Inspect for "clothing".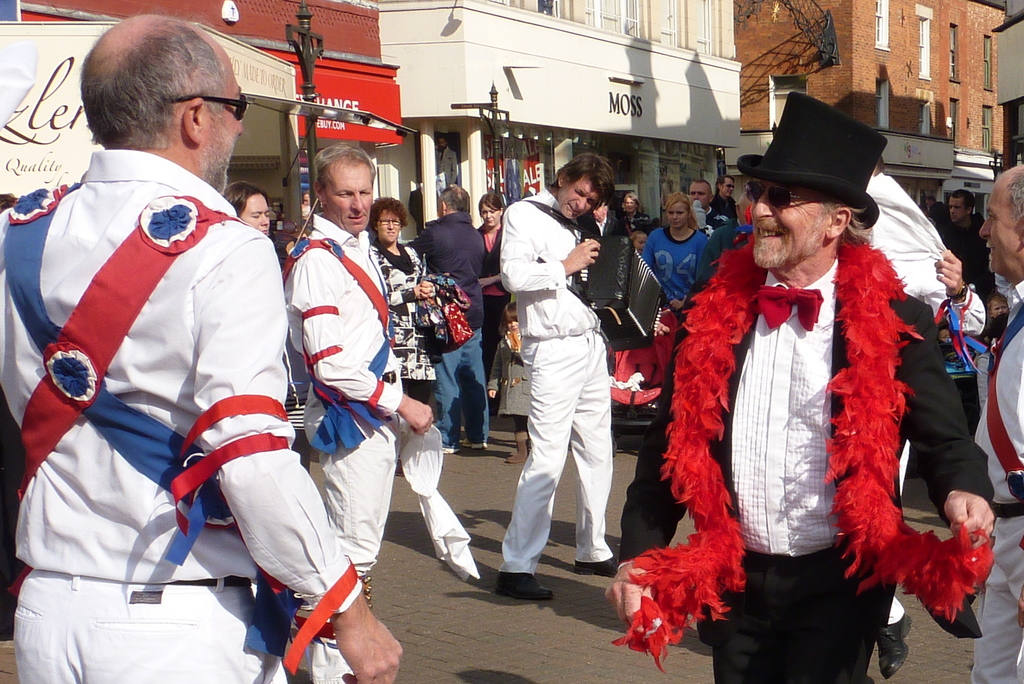
Inspection: pyautogui.locateOnScreen(947, 214, 990, 311).
